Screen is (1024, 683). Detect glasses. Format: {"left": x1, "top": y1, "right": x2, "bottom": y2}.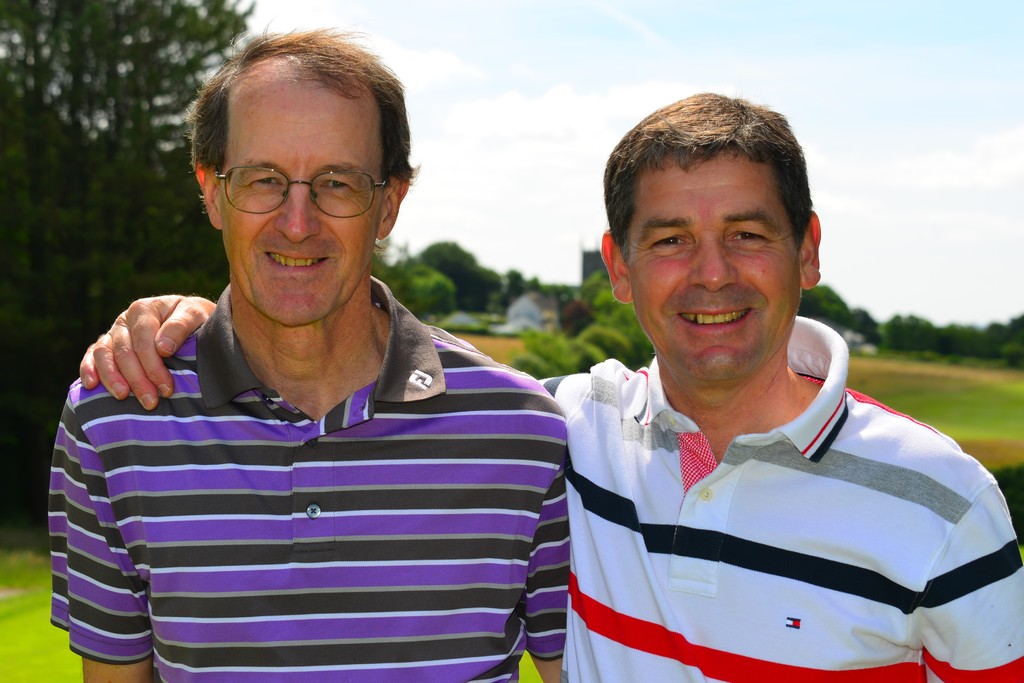
{"left": 200, "top": 146, "right": 394, "bottom": 215}.
